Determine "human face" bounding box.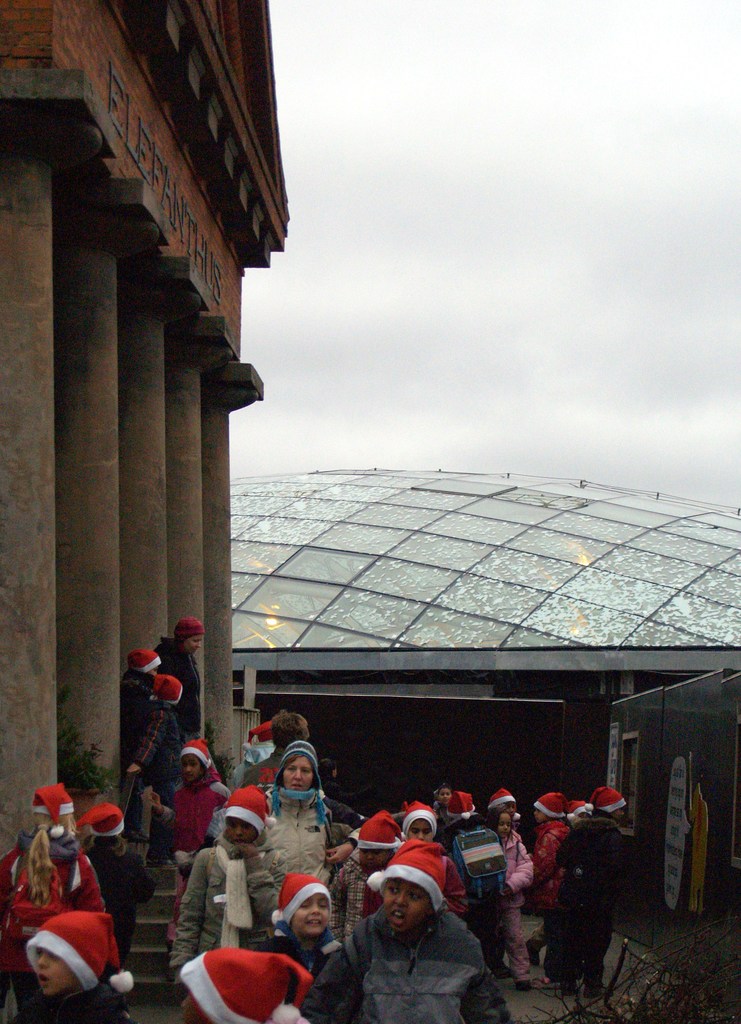
Determined: bbox=[185, 634, 204, 653].
